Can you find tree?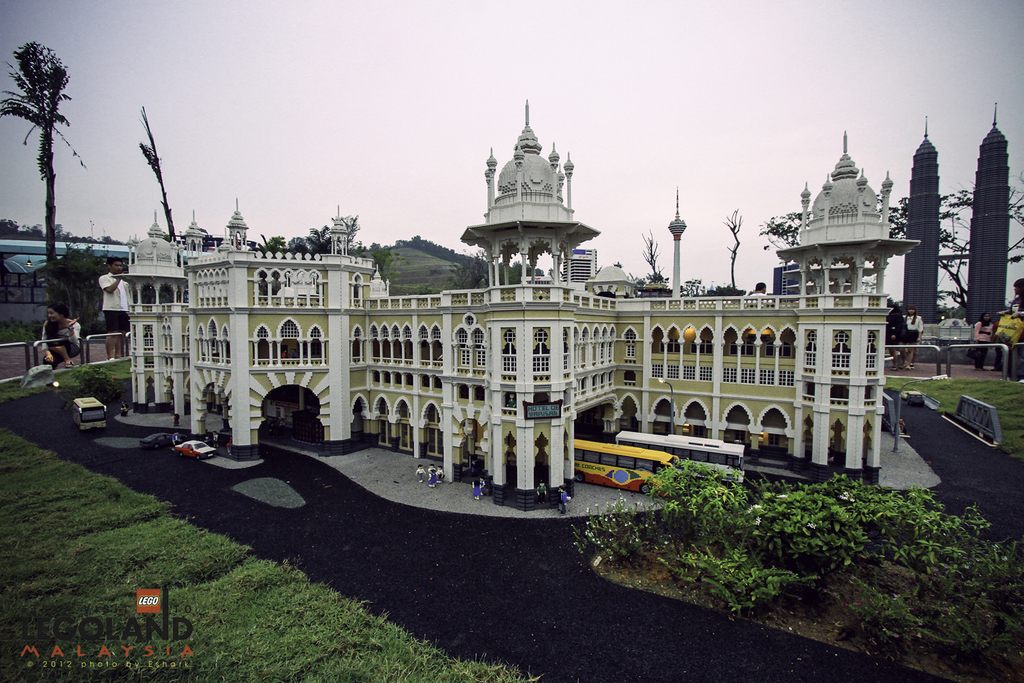
Yes, bounding box: x1=762 y1=210 x2=804 y2=261.
